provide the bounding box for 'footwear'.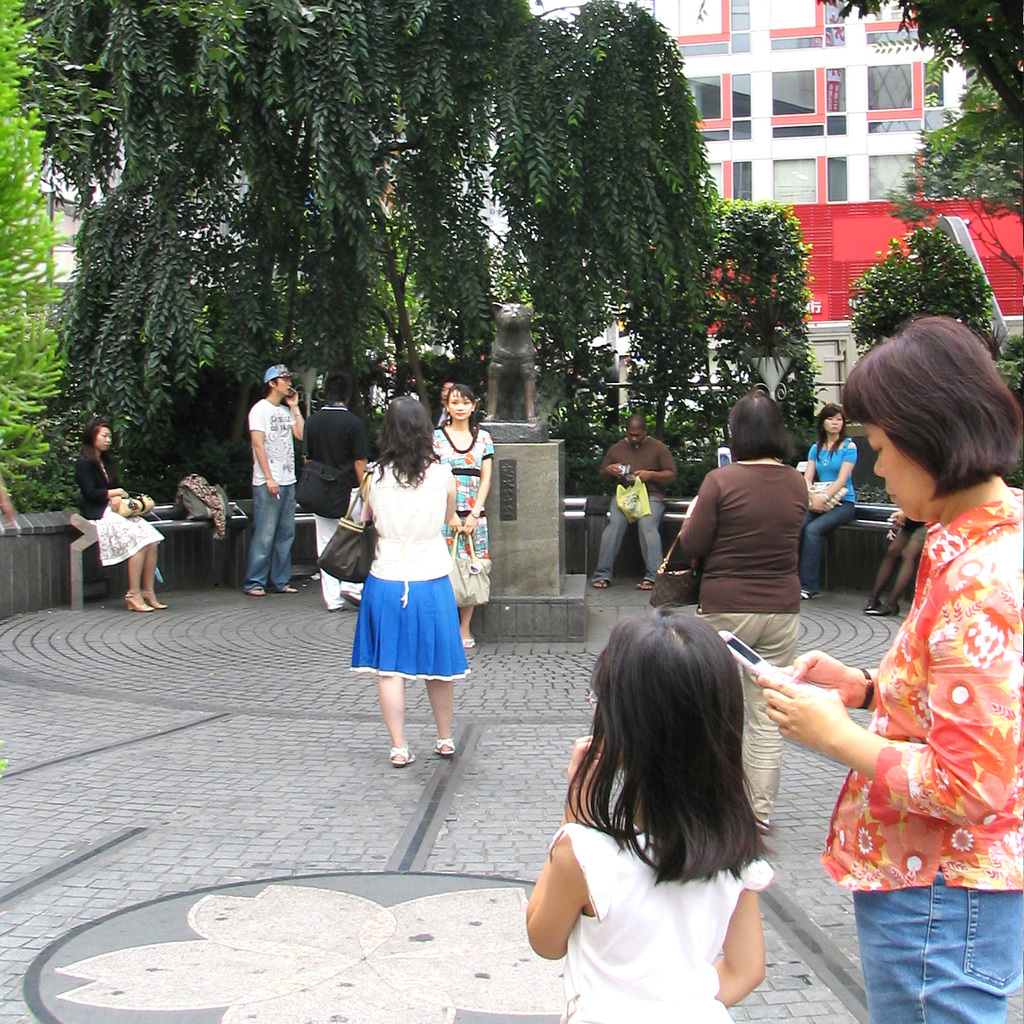
276,578,301,592.
